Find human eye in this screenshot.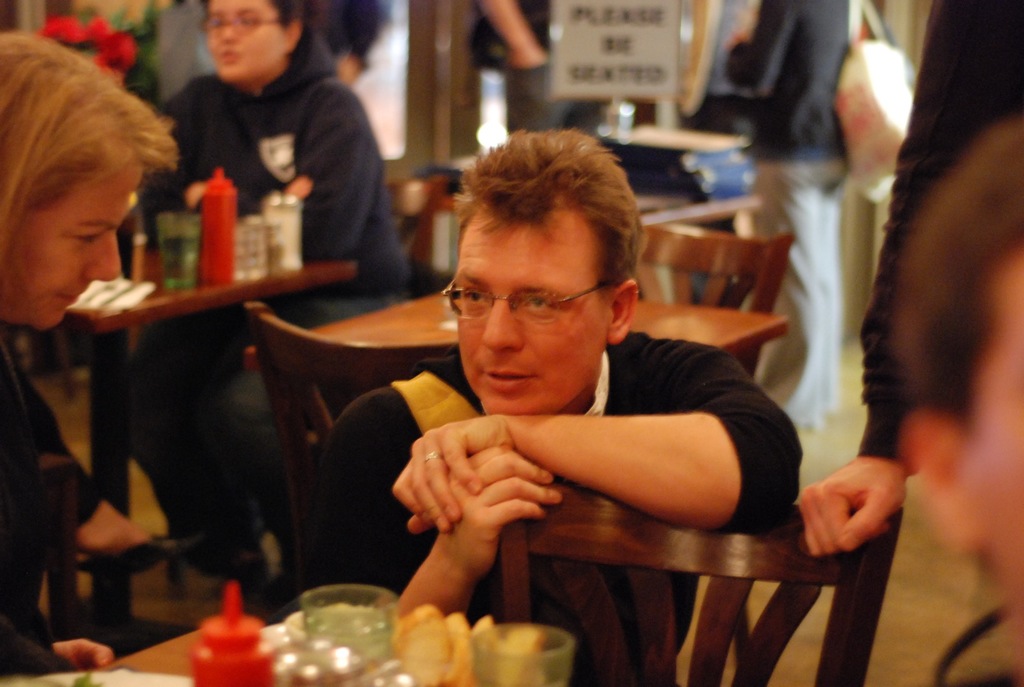
The bounding box for human eye is pyautogui.locateOnScreen(462, 291, 490, 310).
